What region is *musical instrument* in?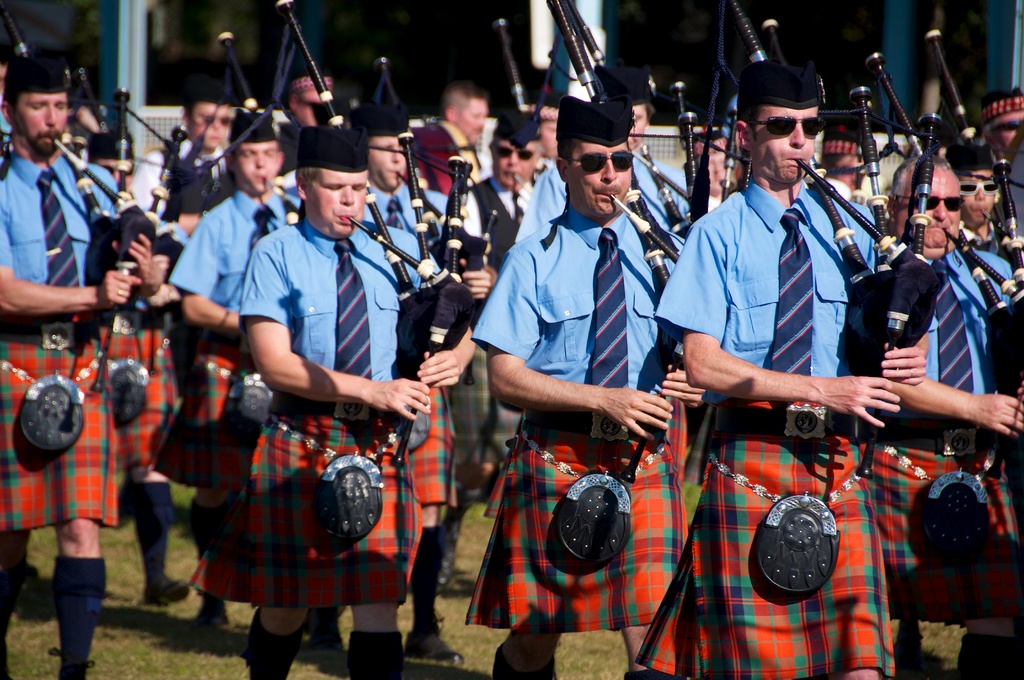
pyautogui.locateOnScreen(714, 0, 951, 473).
